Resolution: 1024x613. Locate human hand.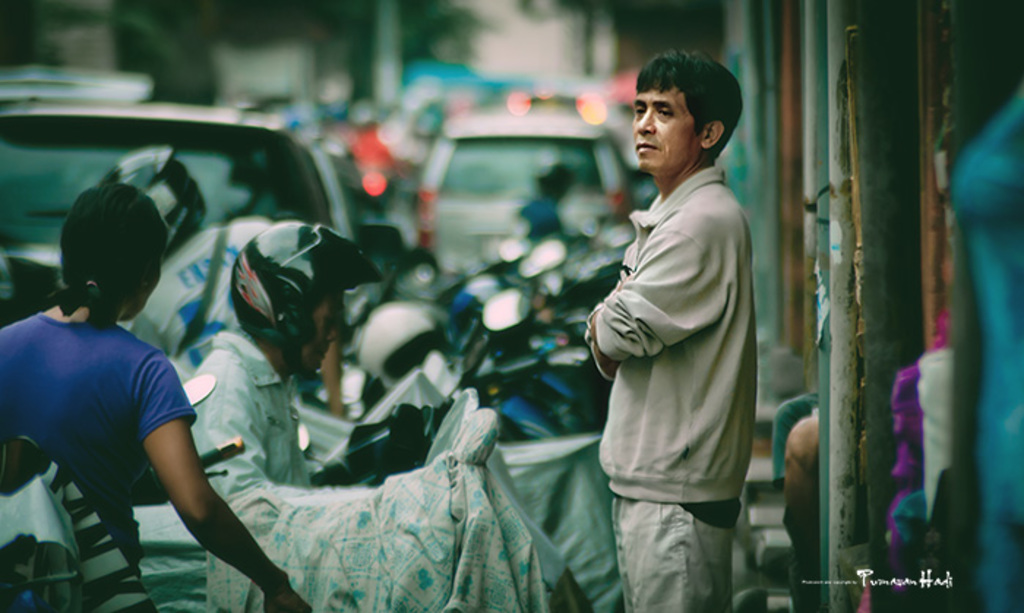
{"x1": 259, "y1": 579, "x2": 310, "y2": 612}.
